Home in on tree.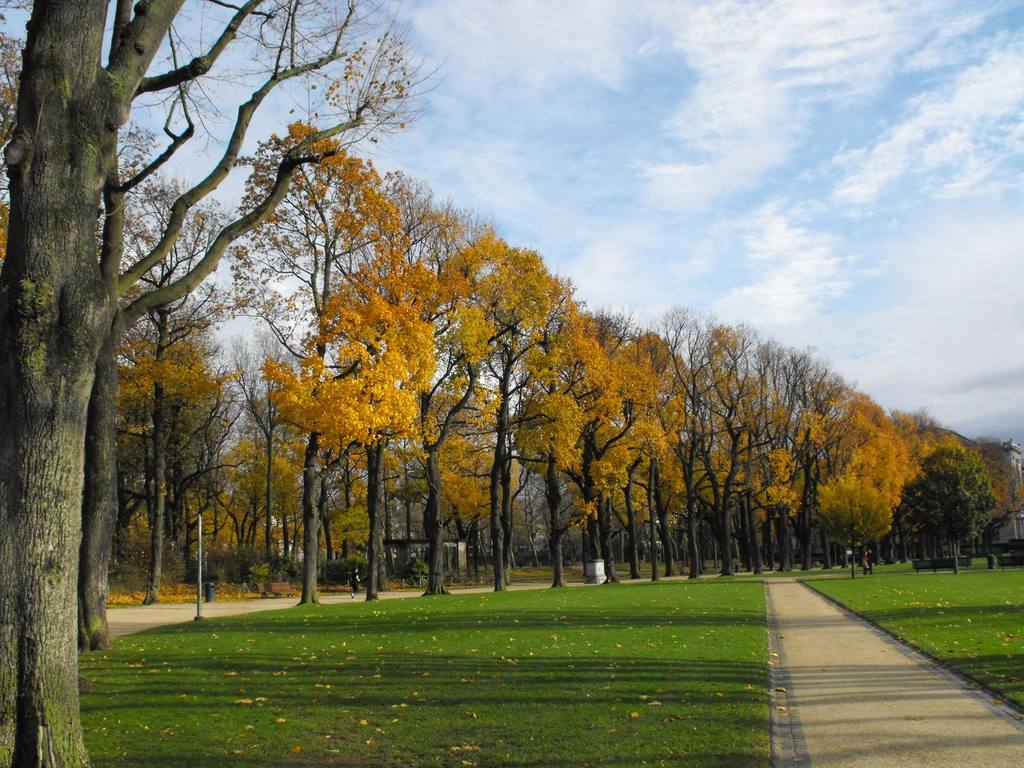
Homed in at (left=328, top=166, right=451, bottom=603).
